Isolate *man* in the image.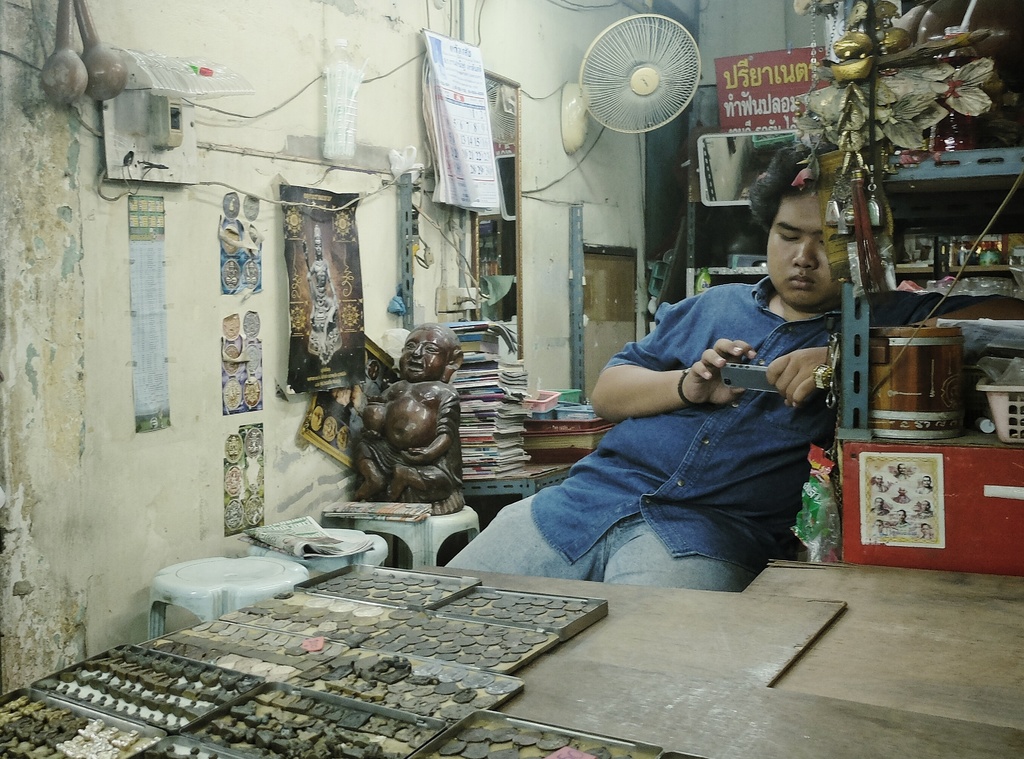
Isolated region: <region>870, 473, 890, 492</region>.
